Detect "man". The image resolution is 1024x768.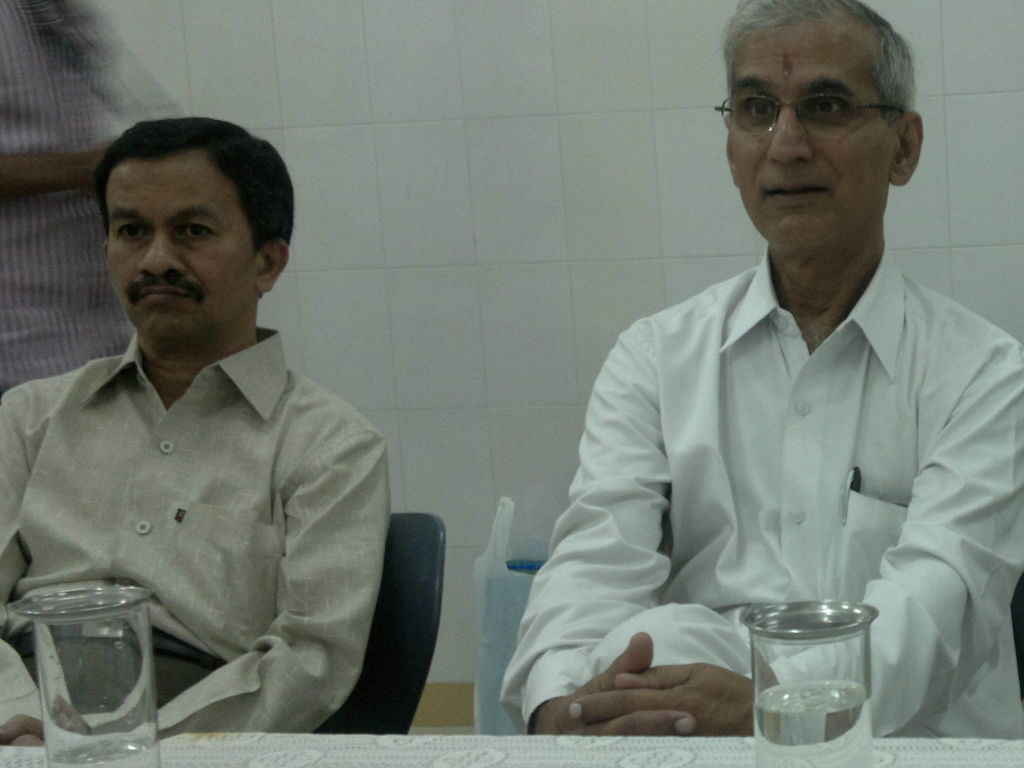
[0, 0, 144, 403].
